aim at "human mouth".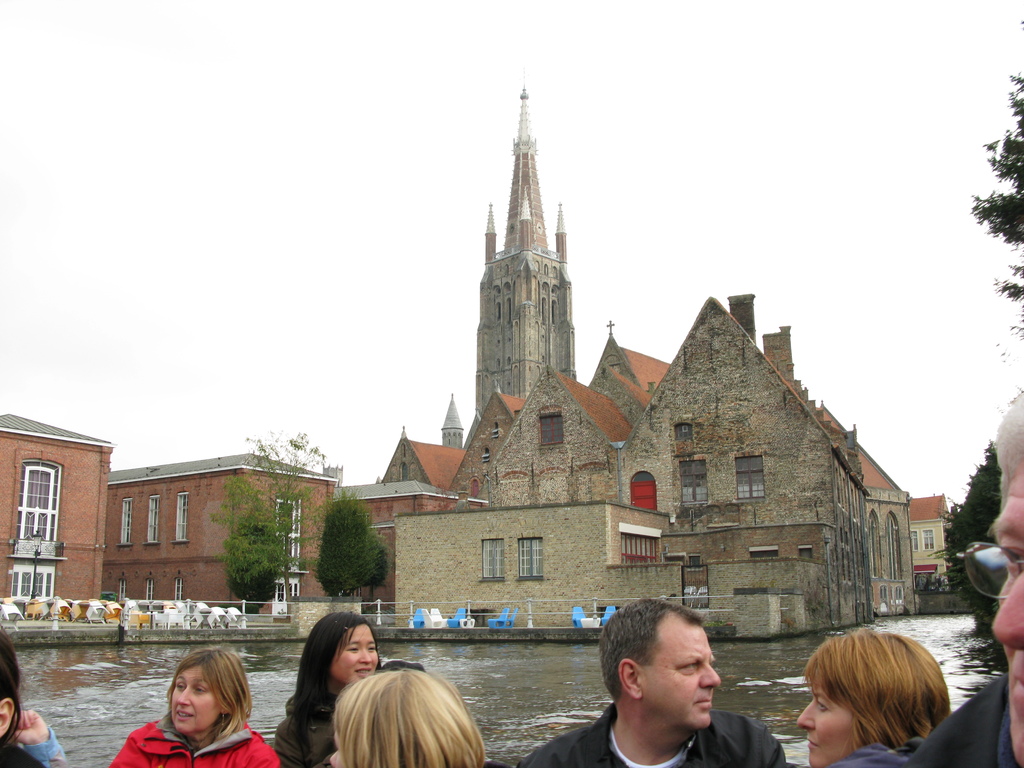
Aimed at {"left": 355, "top": 668, "right": 371, "bottom": 677}.
